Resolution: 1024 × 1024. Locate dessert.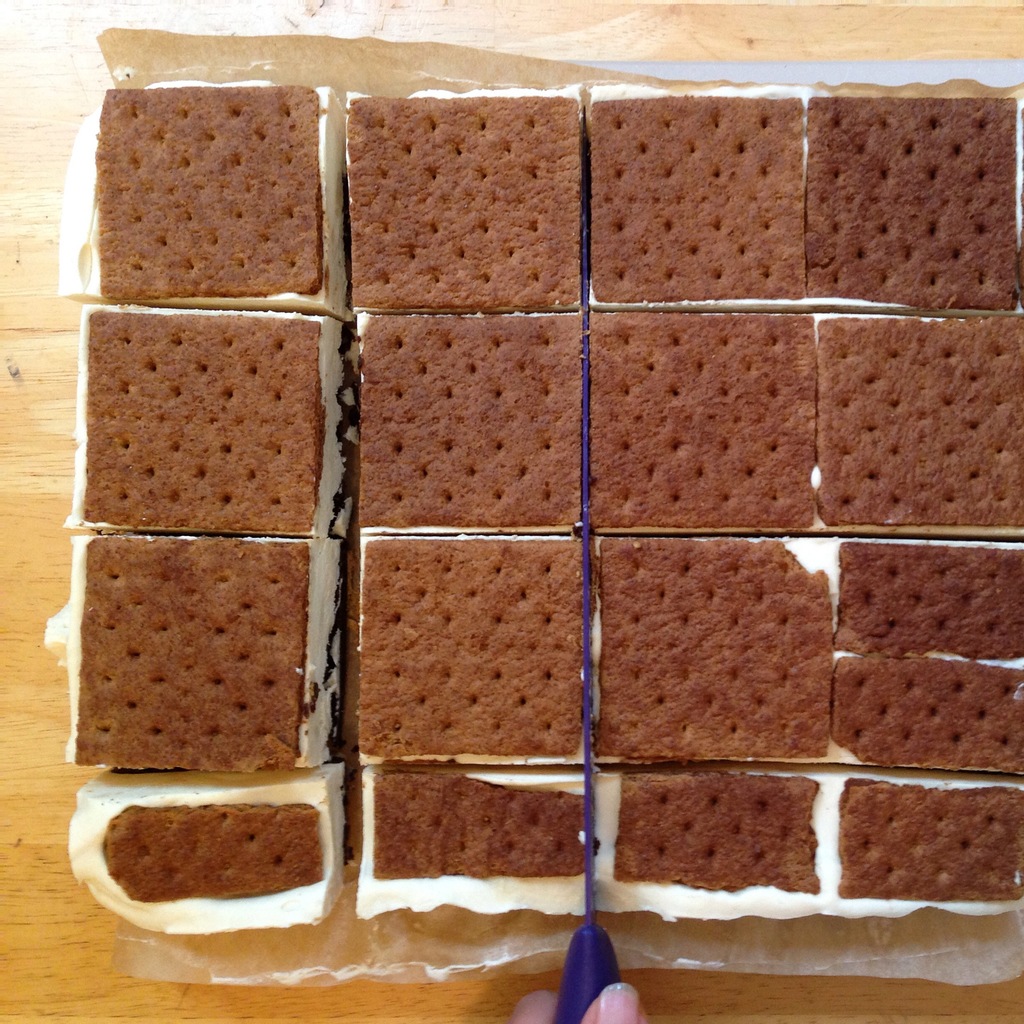
x1=837 y1=771 x2=1023 y2=920.
